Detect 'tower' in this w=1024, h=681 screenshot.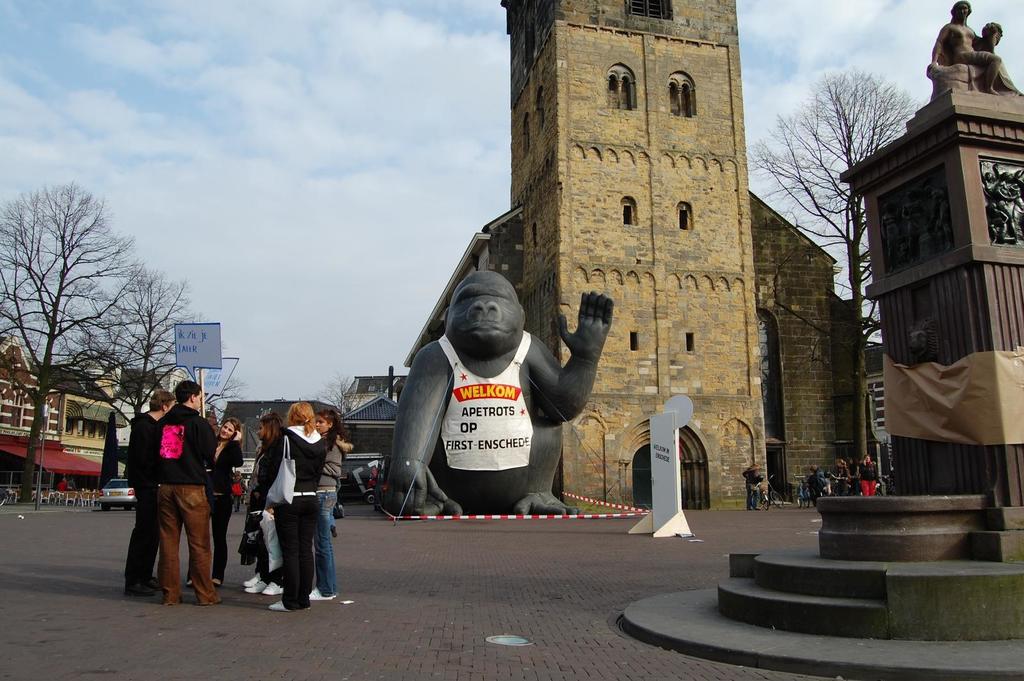
Detection: x1=498, y1=0, x2=772, y2=517.
